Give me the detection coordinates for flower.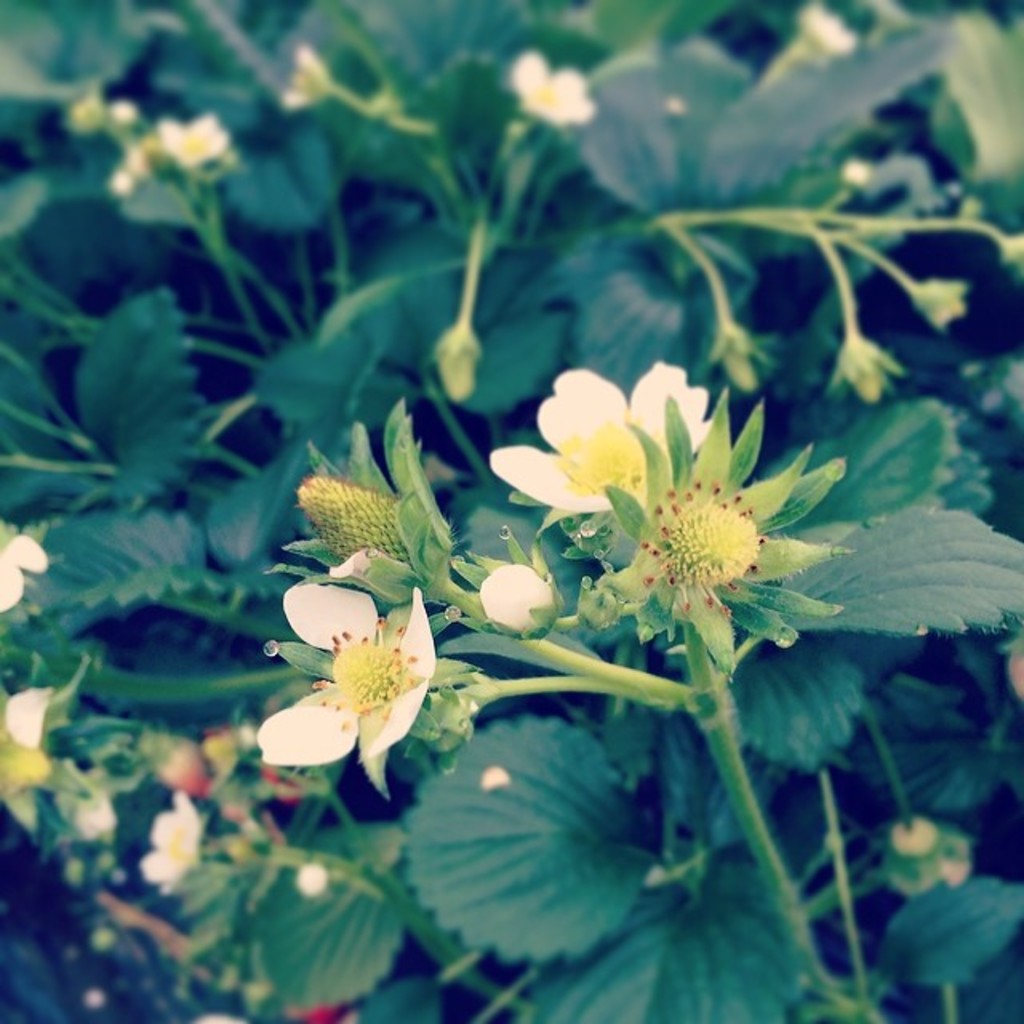
rect(882, 814, 979, 901).
